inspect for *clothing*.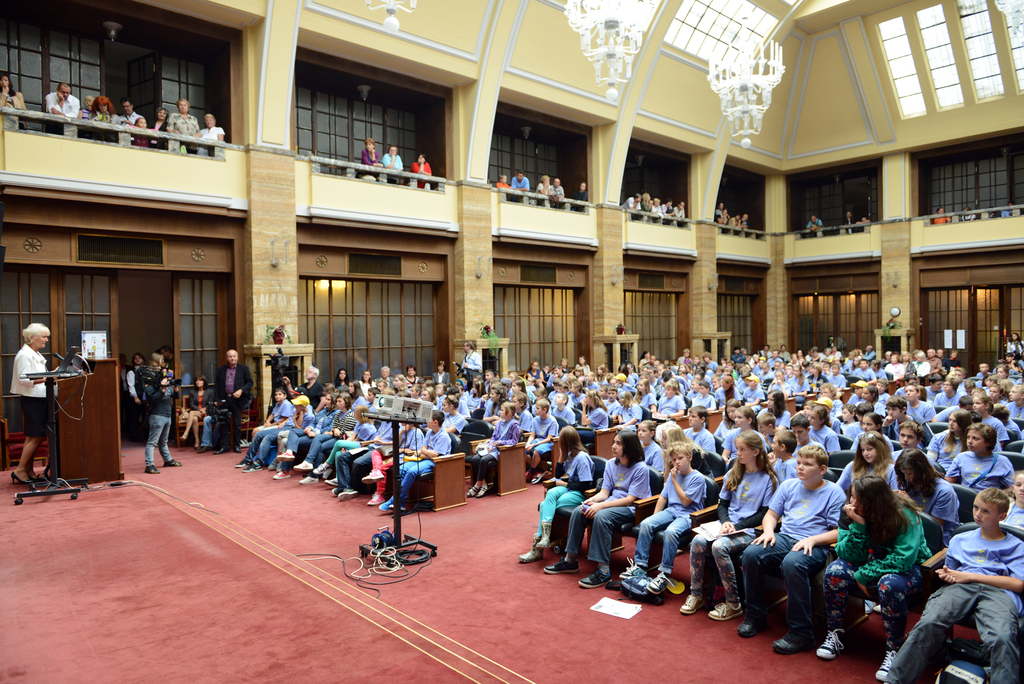
Inspection: <region>200, 129, 218, 140</region>.
